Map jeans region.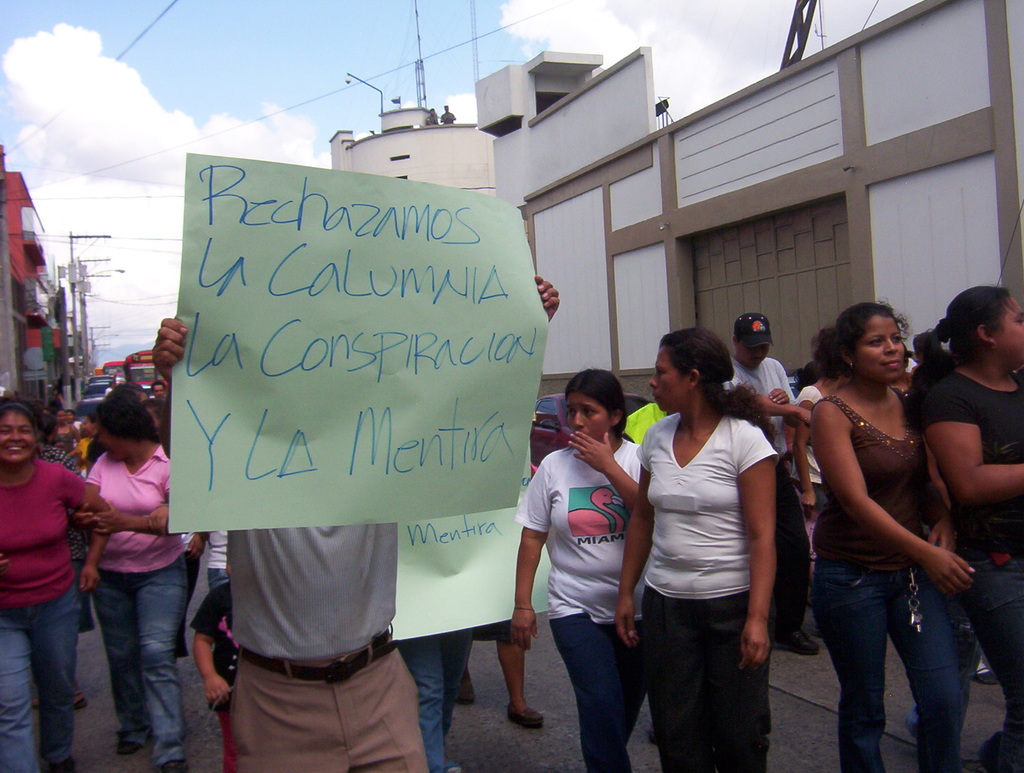
Mapped to (399,630,477,772).
